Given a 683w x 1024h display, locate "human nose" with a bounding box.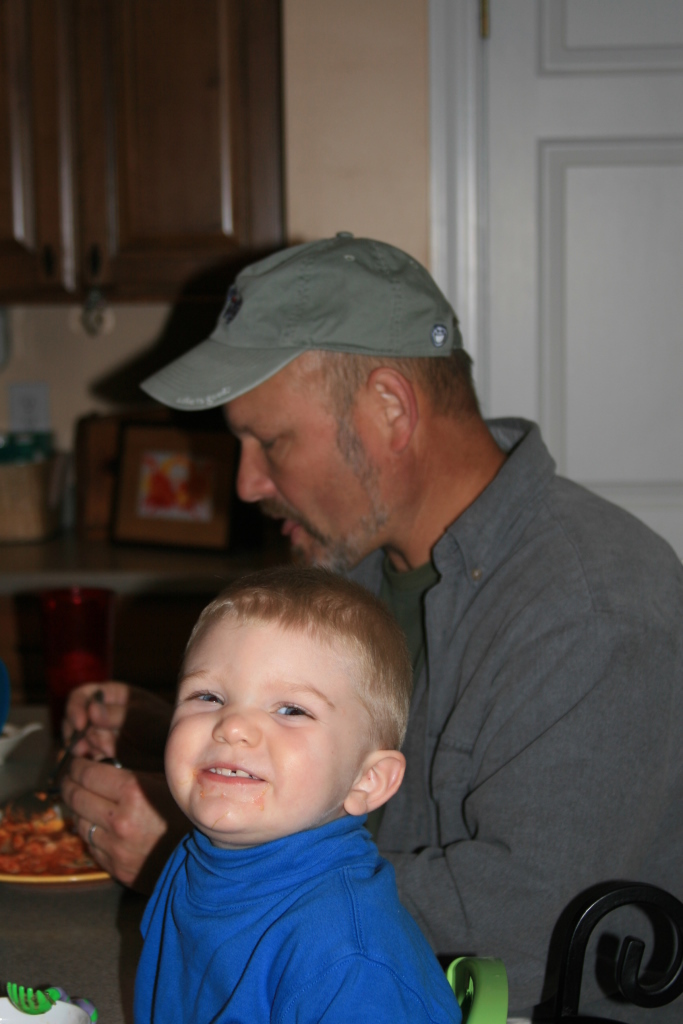
Located: (x1=204, y1=715, x2=261, y2=749).
